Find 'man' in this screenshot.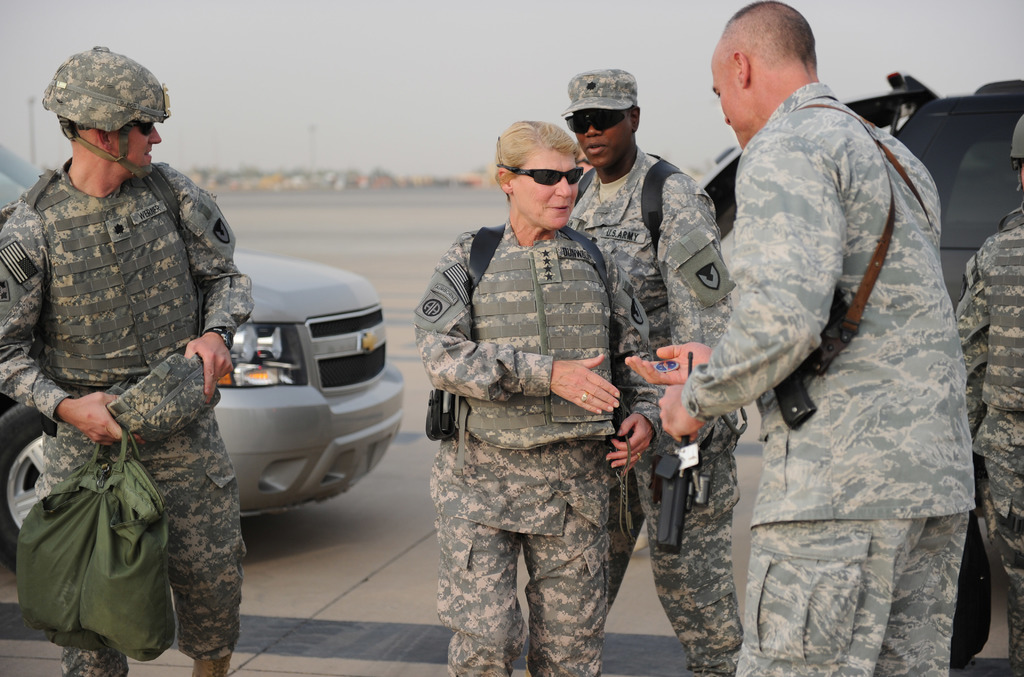
The bounding box for 'man' is <bbox>623, 0, 974, 676</bbox>.
